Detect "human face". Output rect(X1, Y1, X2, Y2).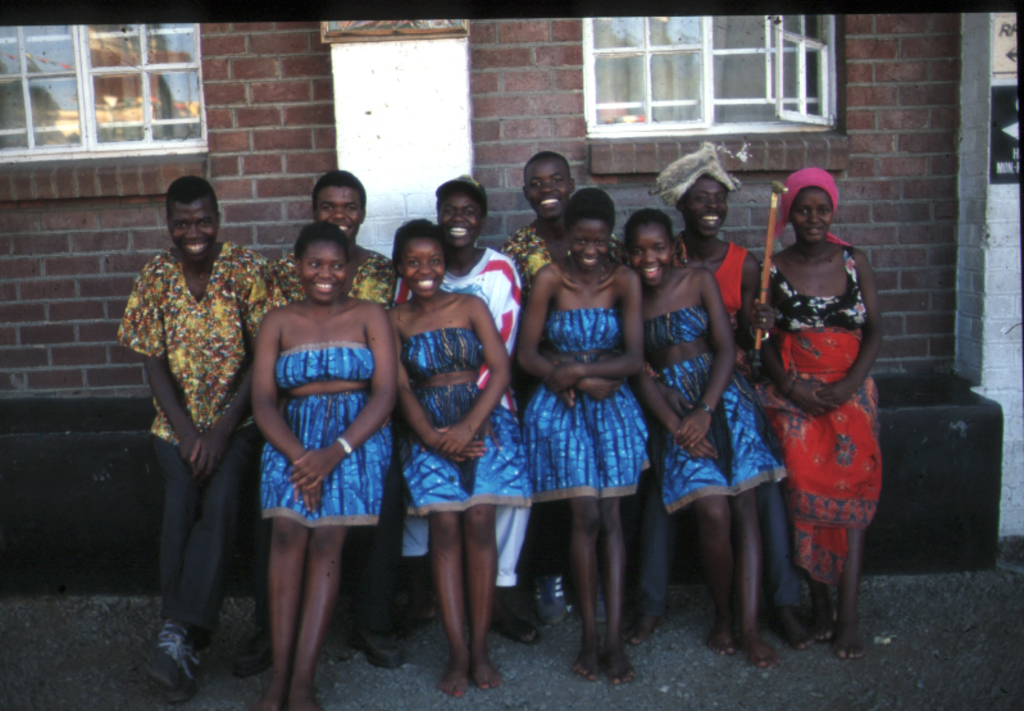
rect(572, 224, 610, 274).
